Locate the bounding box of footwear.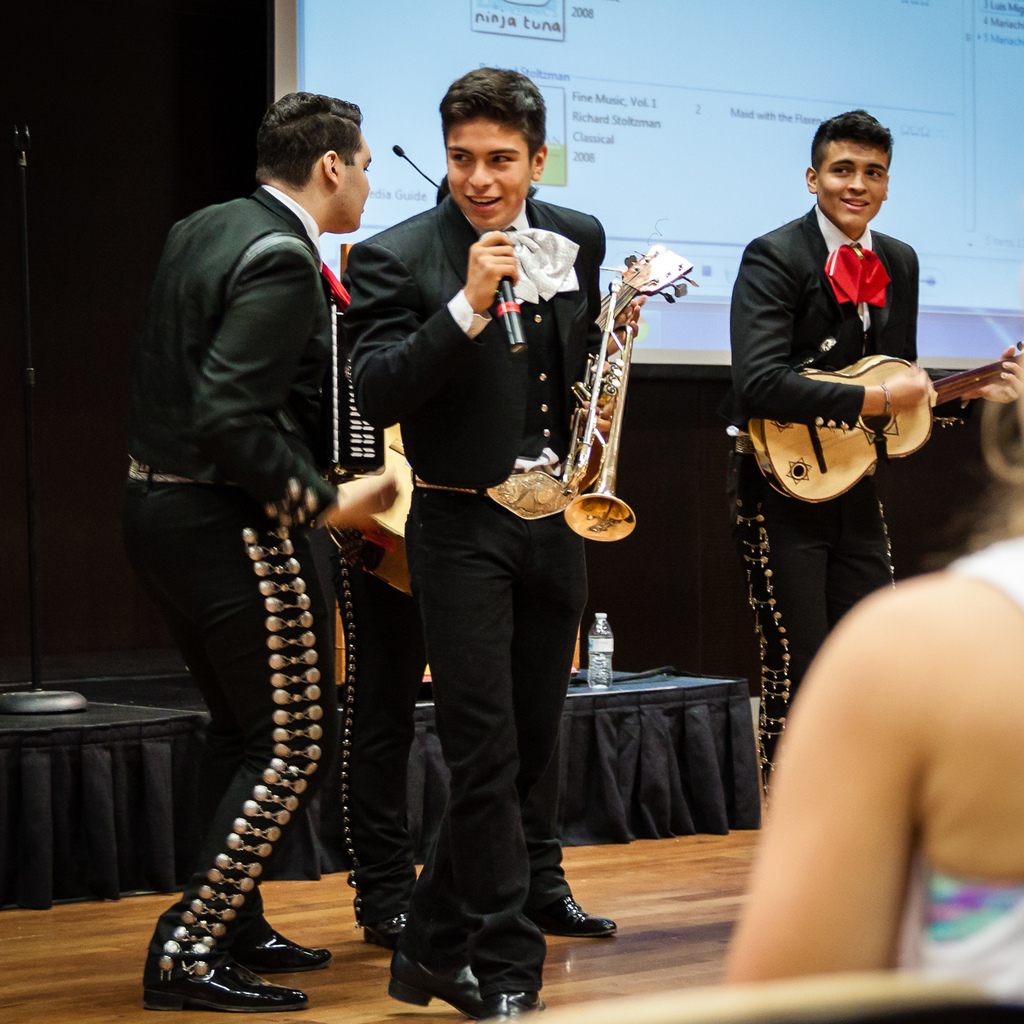
Bounding box: bbox(485, 987, 545, 1023).
